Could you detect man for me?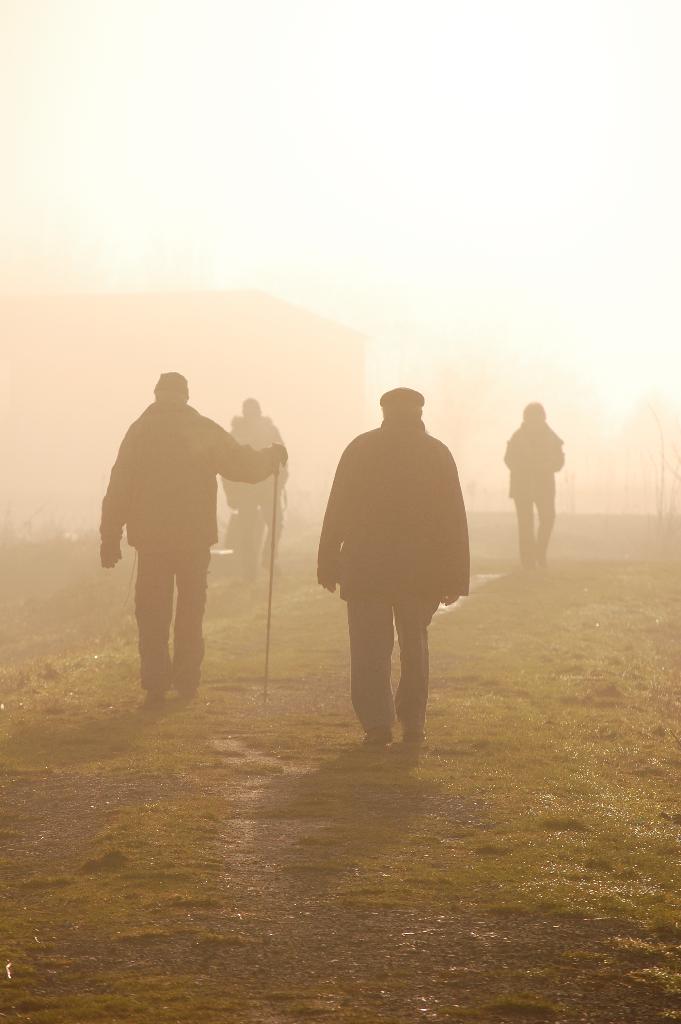
Detection result: select_region(314, 383, 470, 742).
